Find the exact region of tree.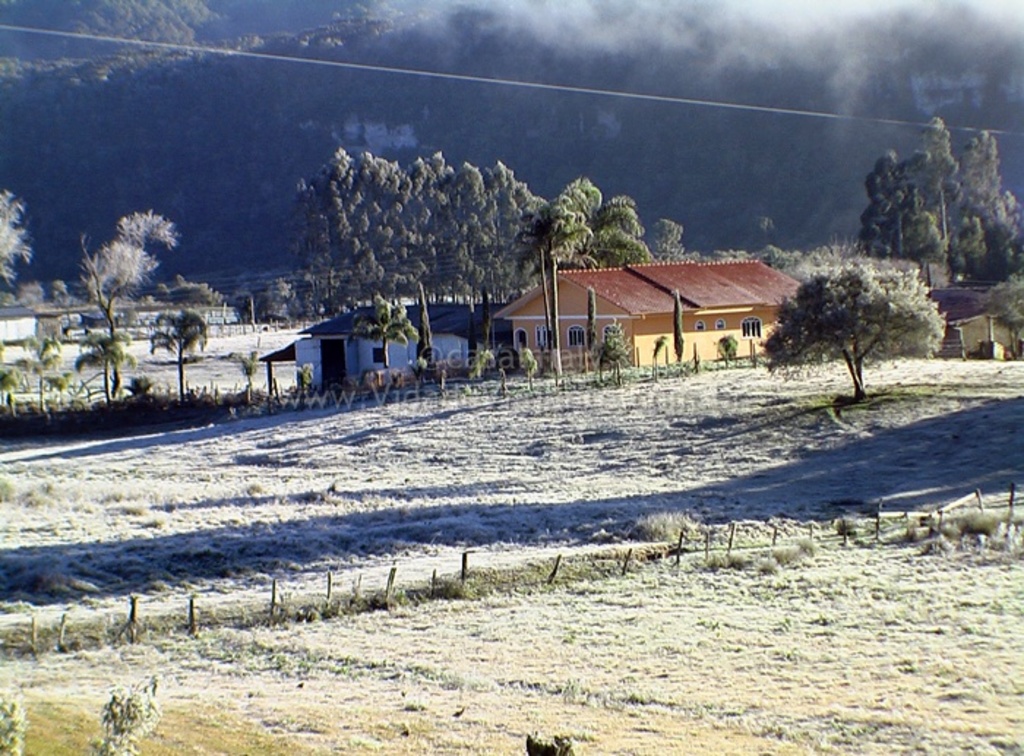
Exact region: left=955, top=124, right=1021, bottom=290.
